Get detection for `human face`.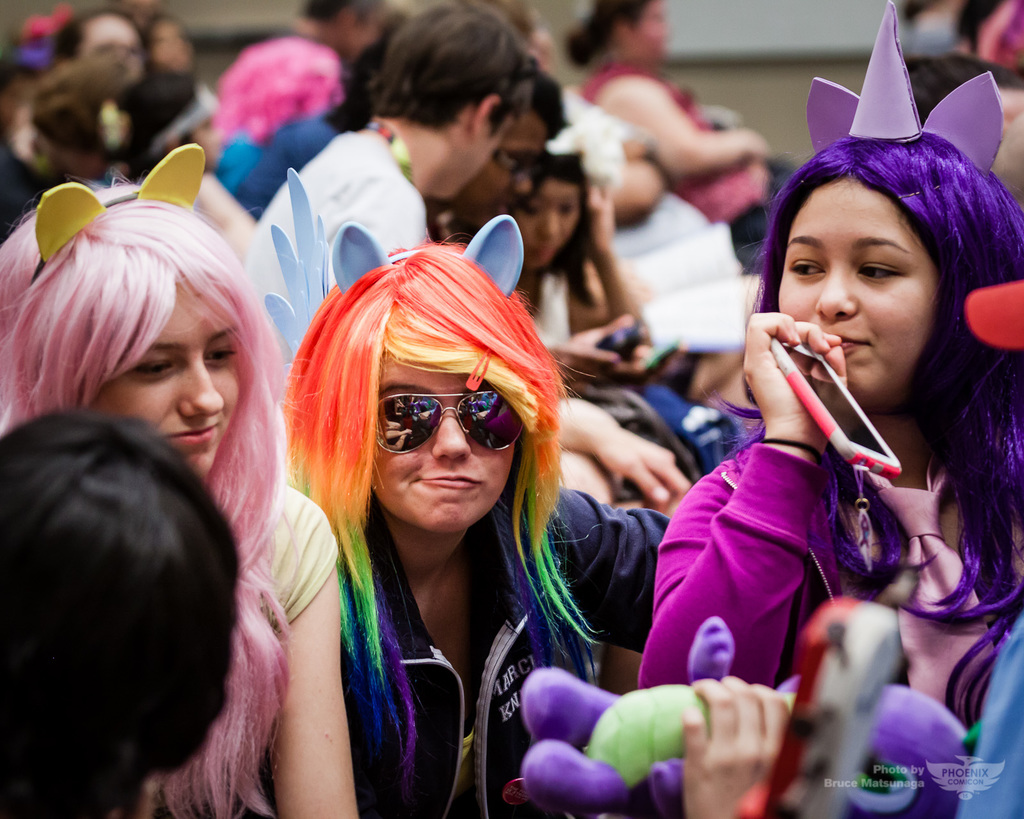
Detection: (left=369, top=354, right=517, bottom=530).
